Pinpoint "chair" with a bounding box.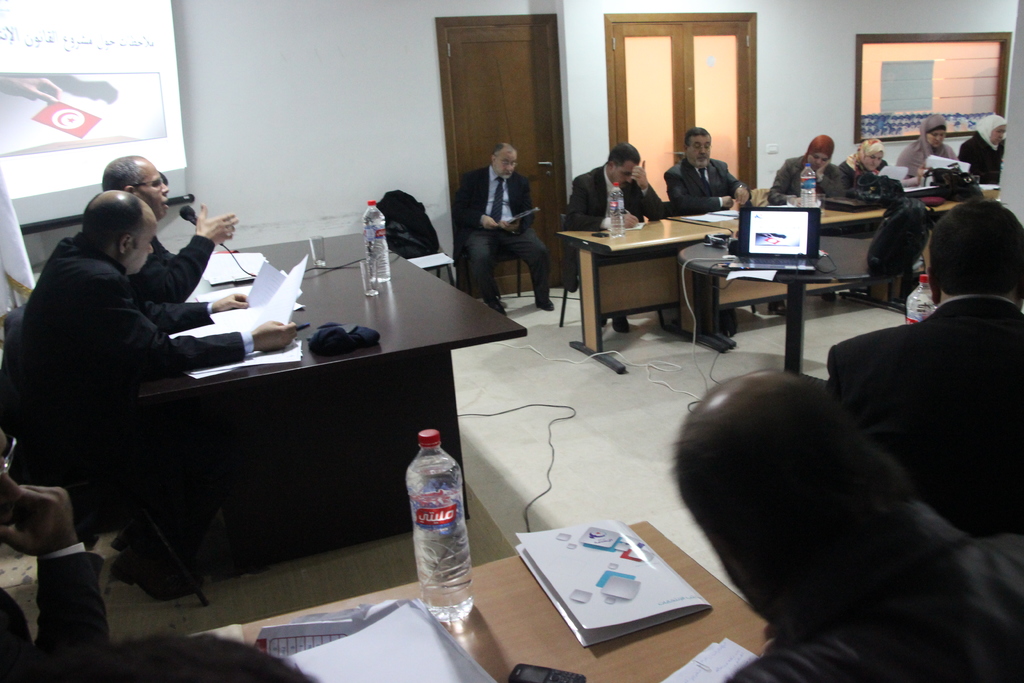
(371, 188, 456, 288).
